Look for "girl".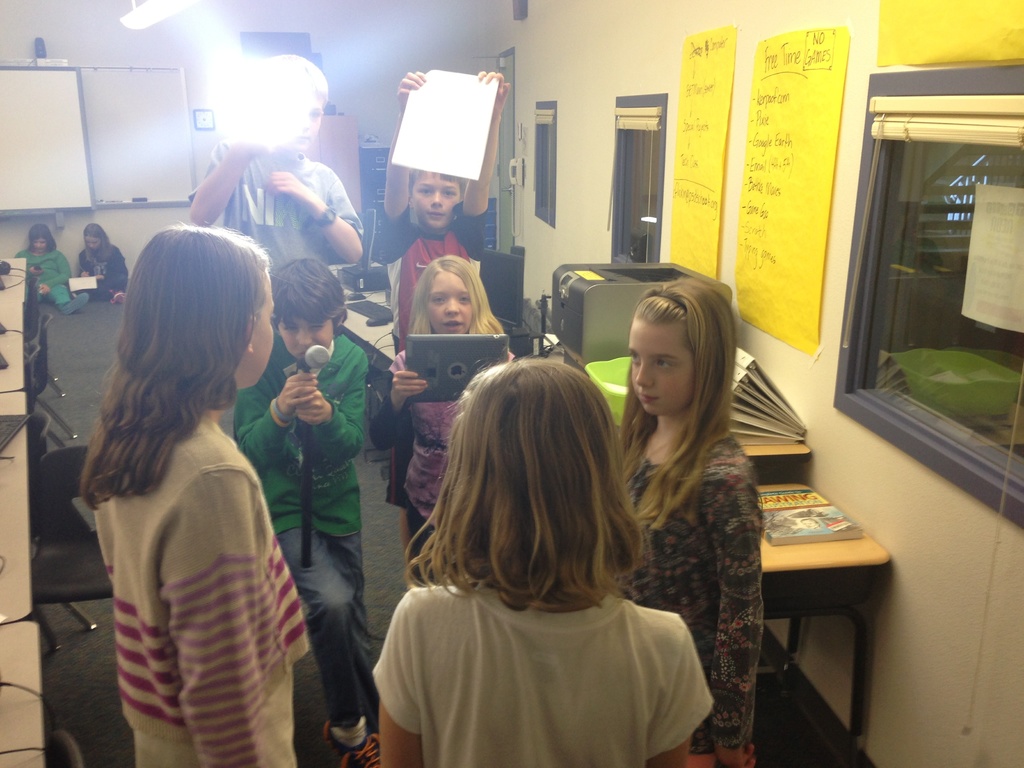
Found: [x1=18, y1=223, x2=71, y2=314].
